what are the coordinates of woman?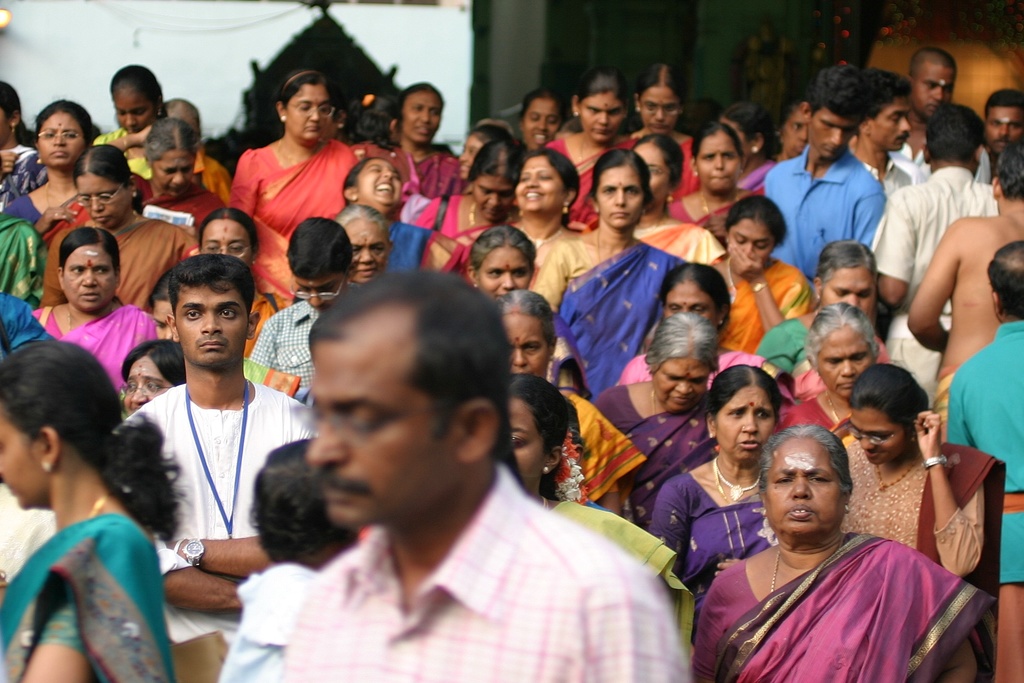
30/140/196/299.
